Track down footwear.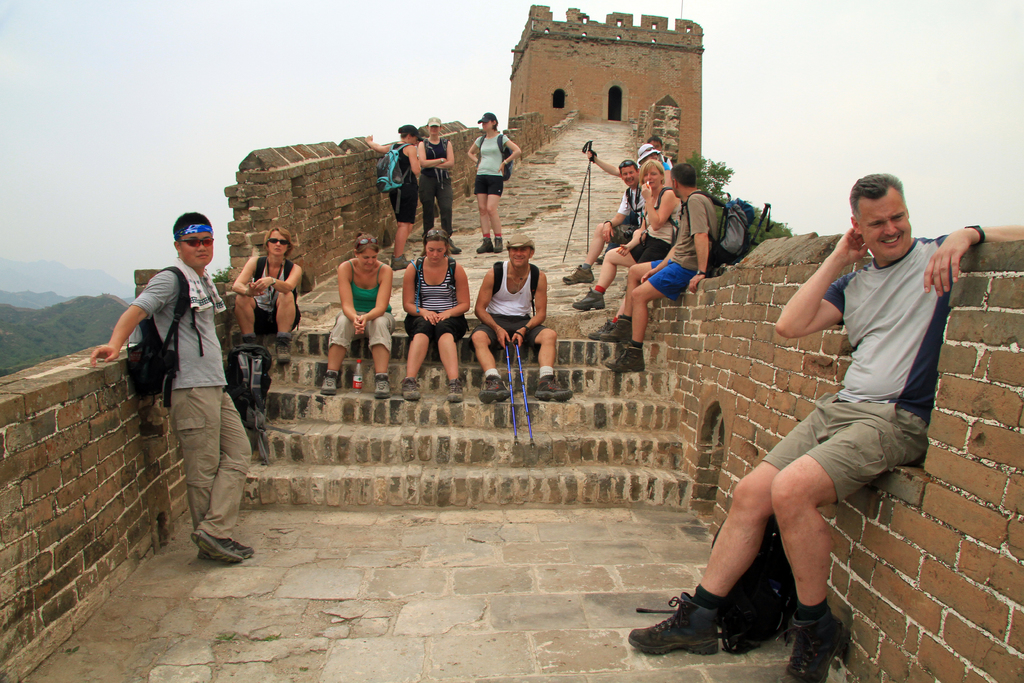
Tracked to 586 311 614 336.
